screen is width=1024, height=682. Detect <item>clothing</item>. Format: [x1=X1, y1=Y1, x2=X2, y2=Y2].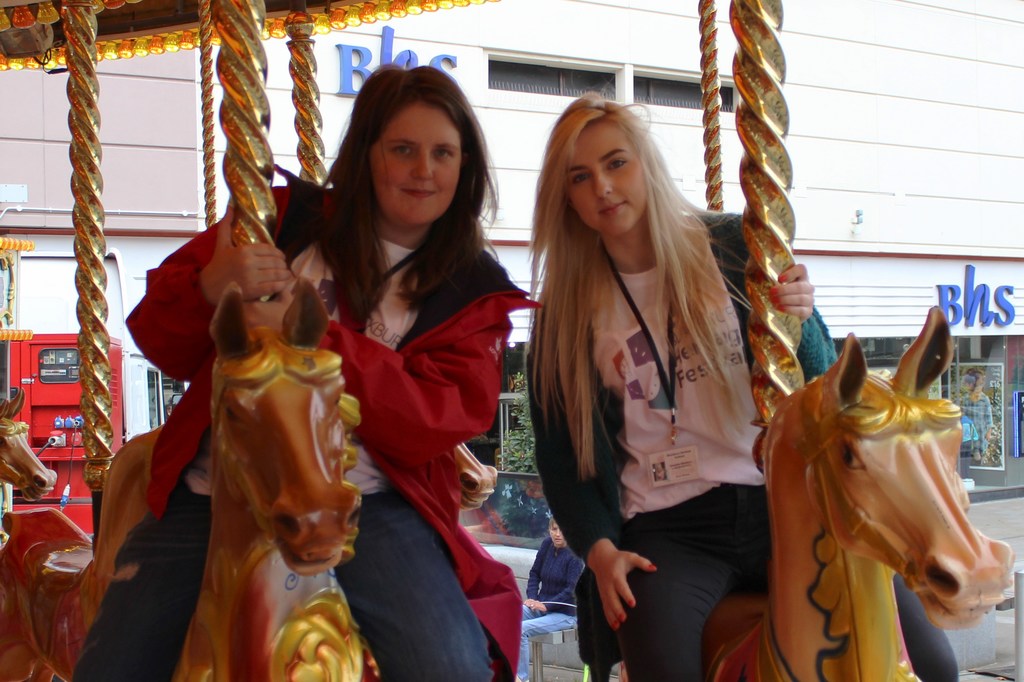
[x1=516, y1=537, x2=587, y2=681].
